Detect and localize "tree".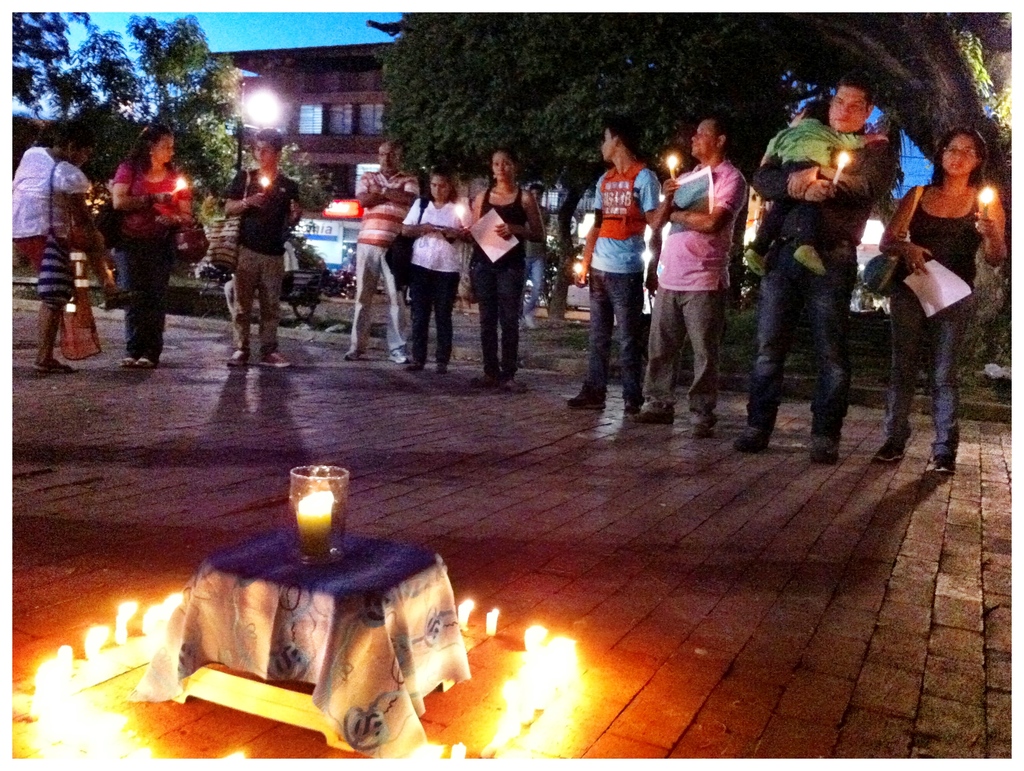
Localized at bbox(0, 12, 316, 319).
